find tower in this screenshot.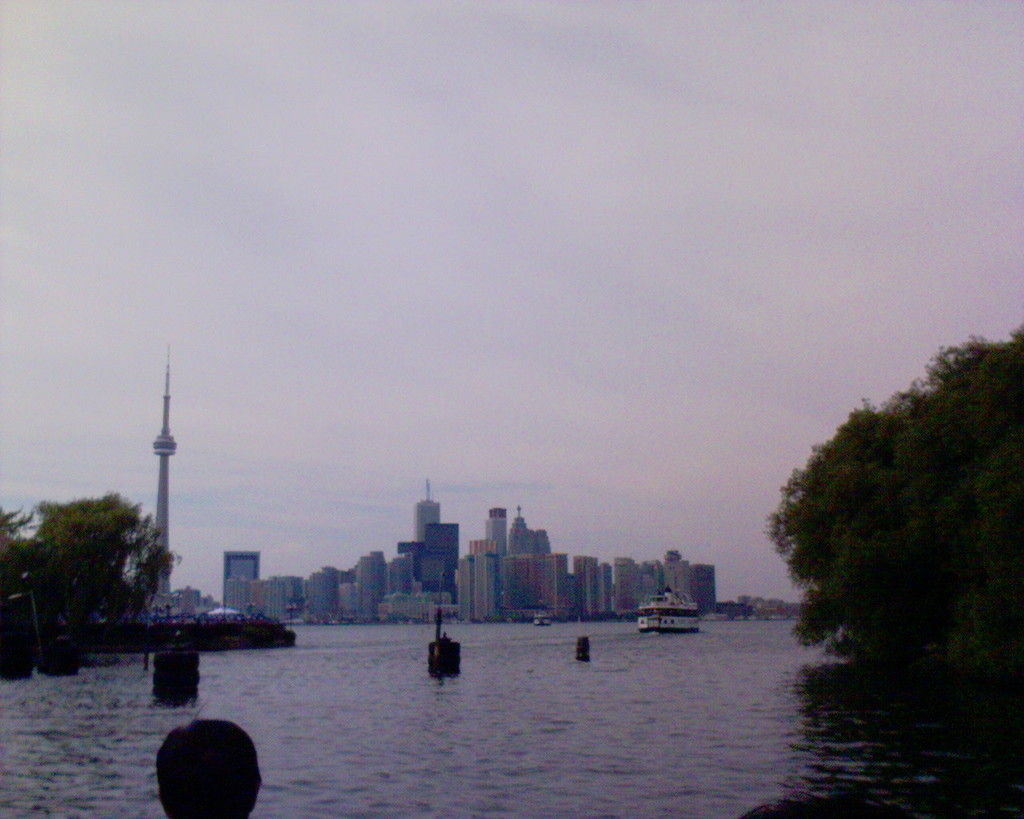
The bounding box for tower is detection(417, 486, 442, 538).
